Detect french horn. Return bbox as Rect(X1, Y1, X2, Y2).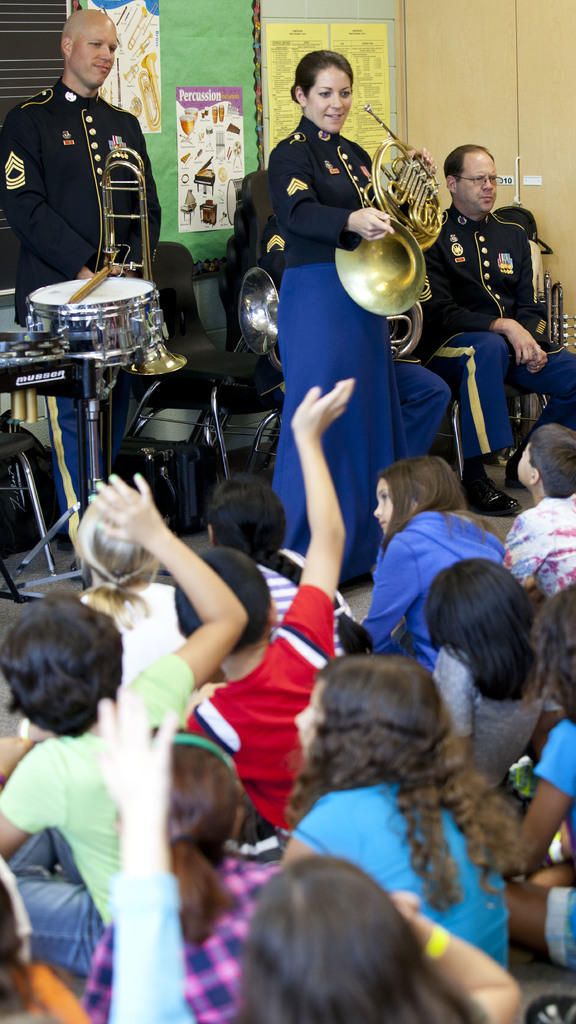
Rect(235, 264, 425, 369).
